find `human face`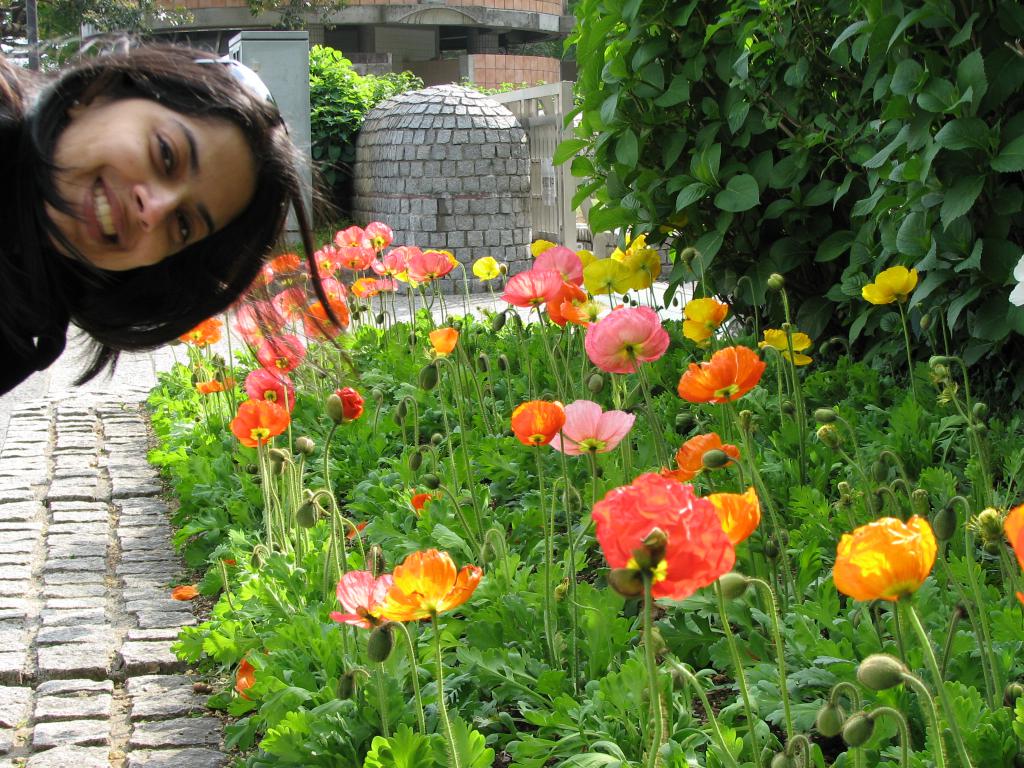
[45,97,258,271]
